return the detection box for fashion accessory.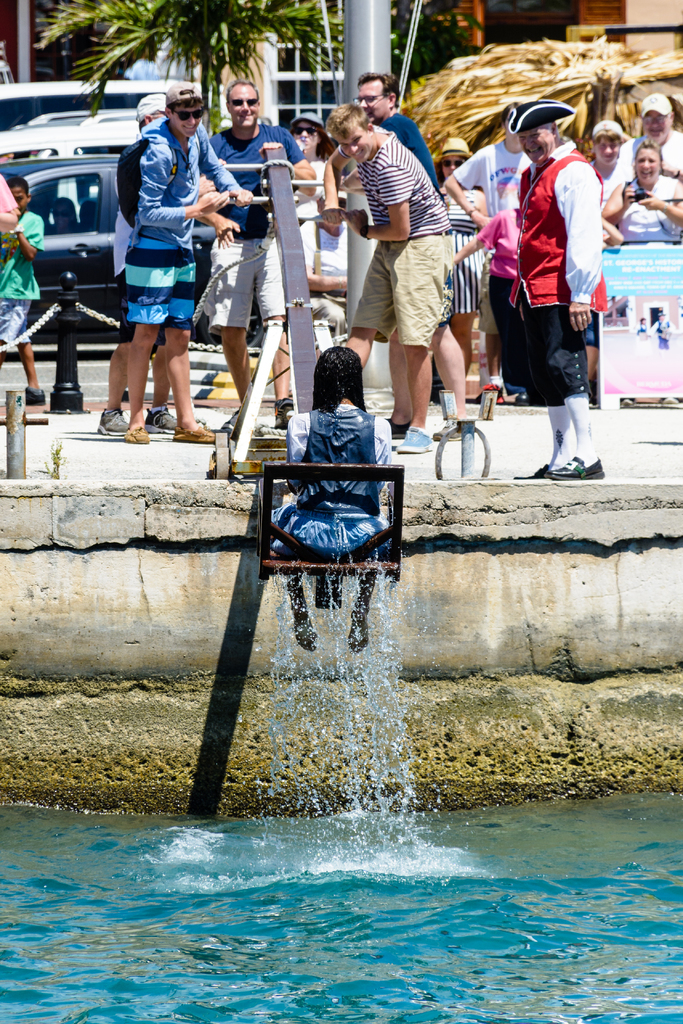
x1=509, y1=99, x2=576, y2=135.
